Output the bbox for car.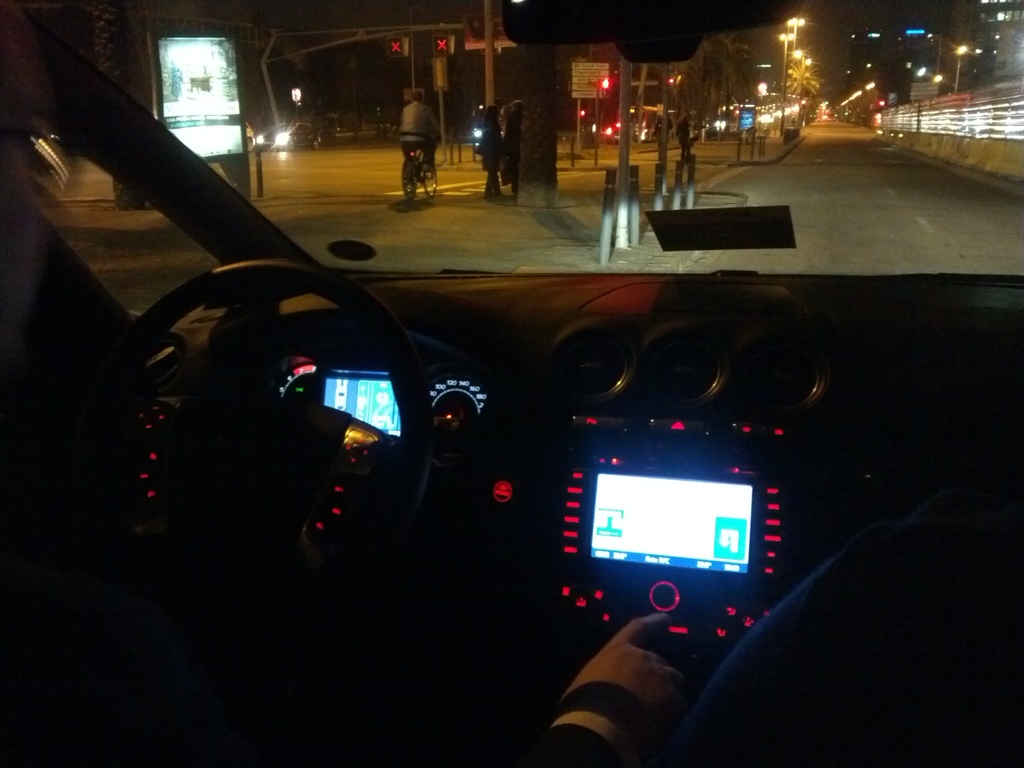
{"left": 0, "top": 0, "right": 1023, "bottom": 767}.
